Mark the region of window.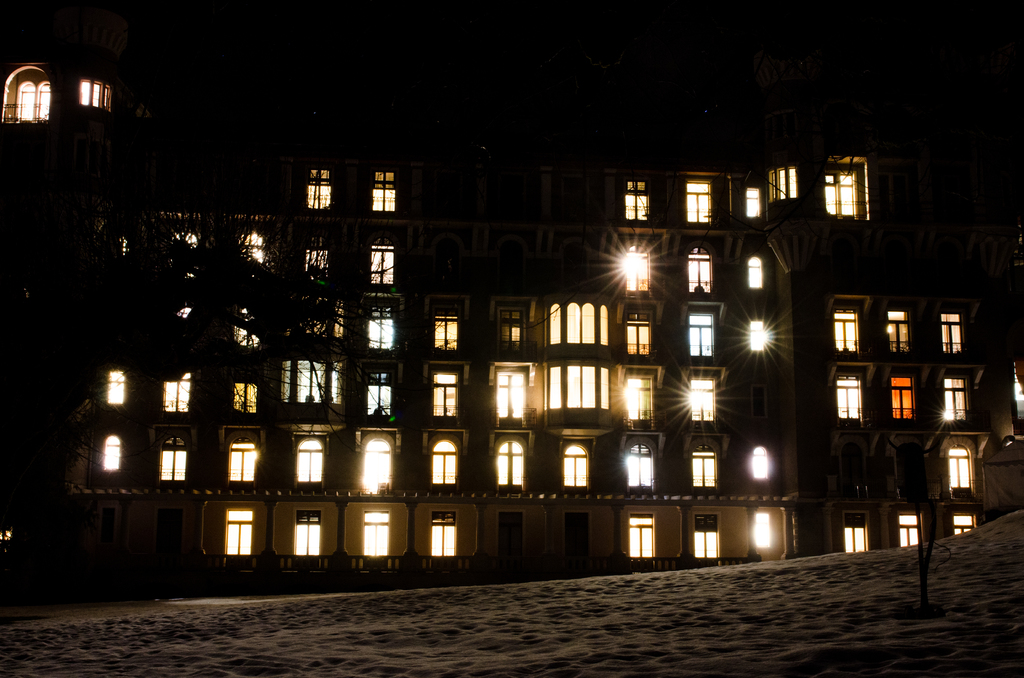
Region: box=[371, 246, 394, 291].
